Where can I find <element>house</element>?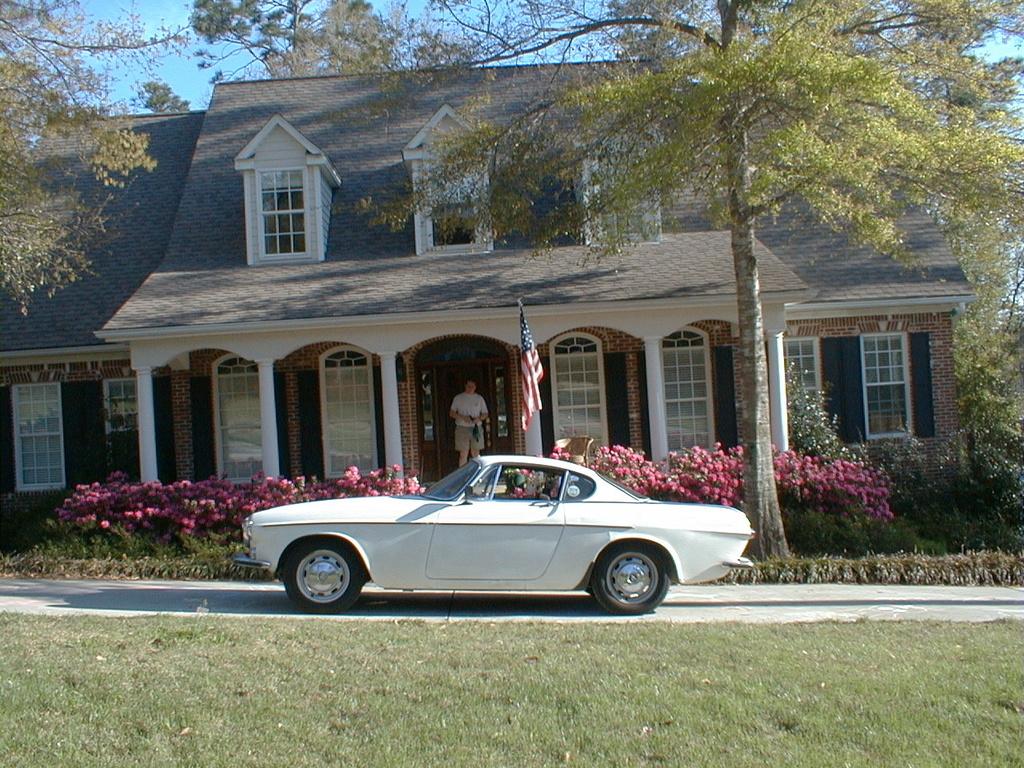
You can find it at bbox=[0, 50, 971, 546].
